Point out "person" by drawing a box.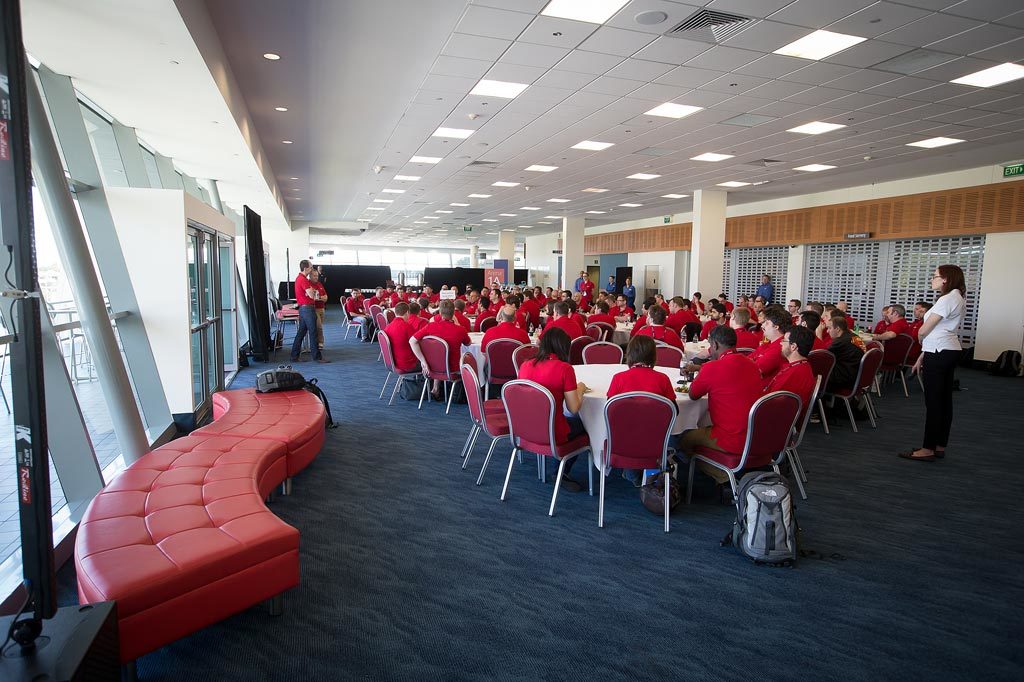
locate(771, 321, 811, 416).
